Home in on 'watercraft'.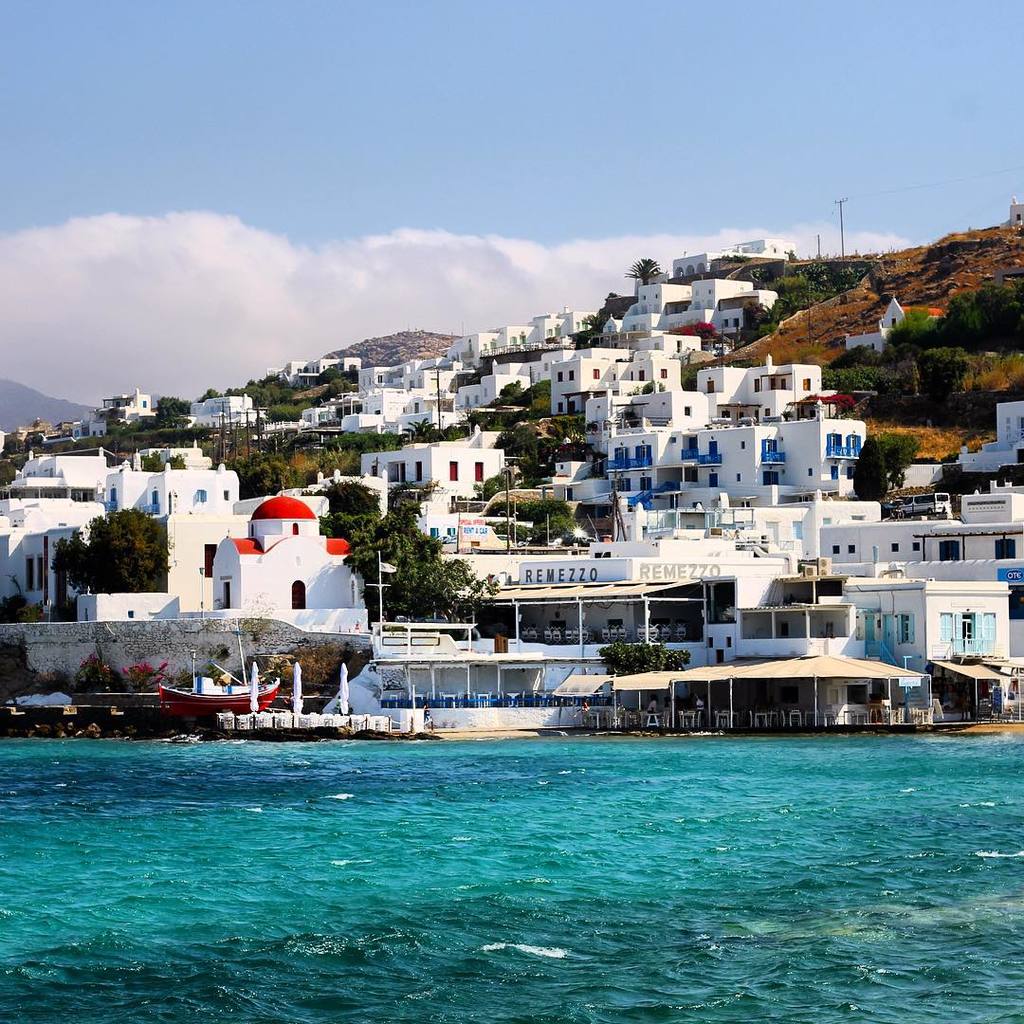
Homed in at pyautogui.locateOnScreen(162, 655, 283, 719).
